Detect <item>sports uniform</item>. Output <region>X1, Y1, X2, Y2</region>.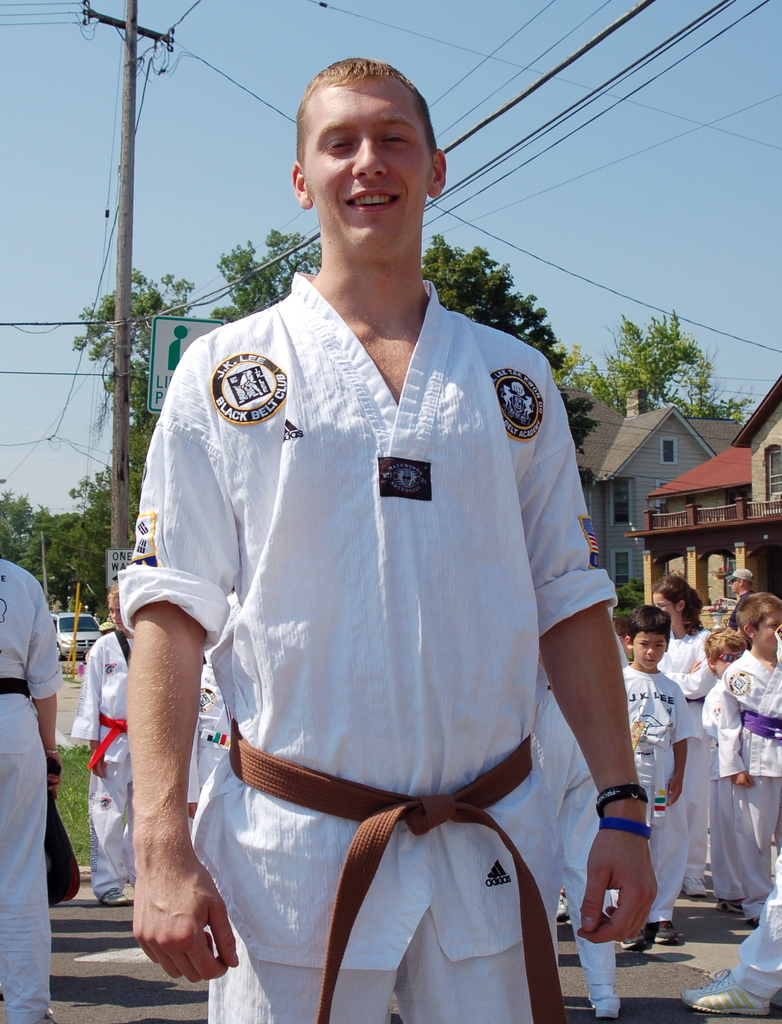
<region>98, 103, 626, 1023</region>.
